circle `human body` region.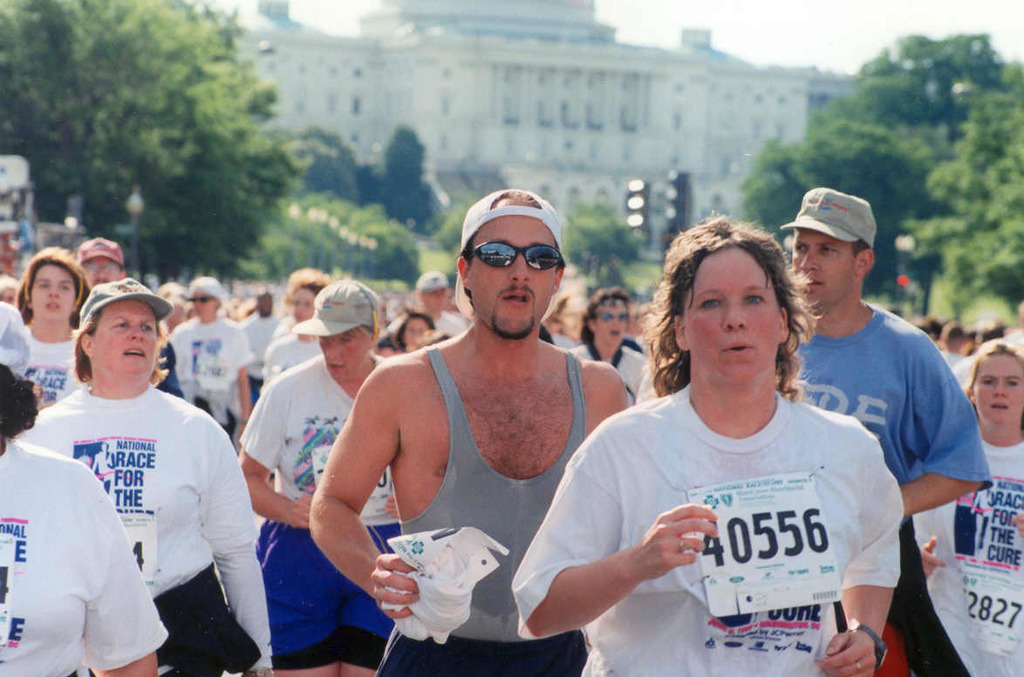
Region: bbox=(18, 252, 87, 403).
